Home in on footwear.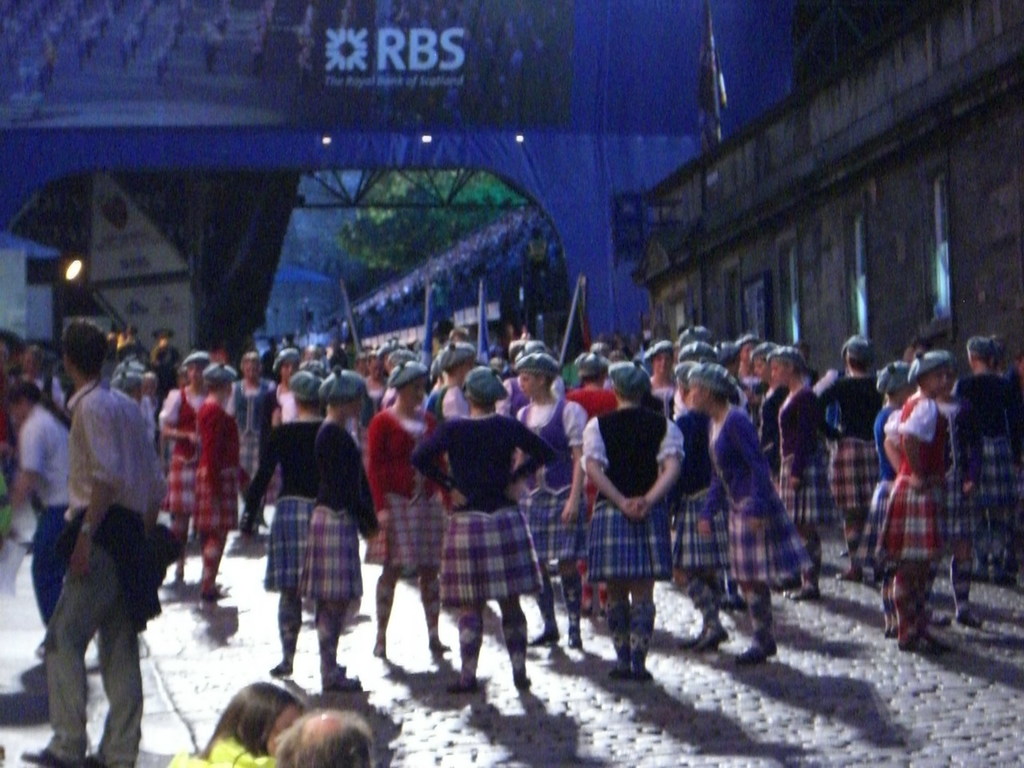
Homed in at 266,654,296,679.
